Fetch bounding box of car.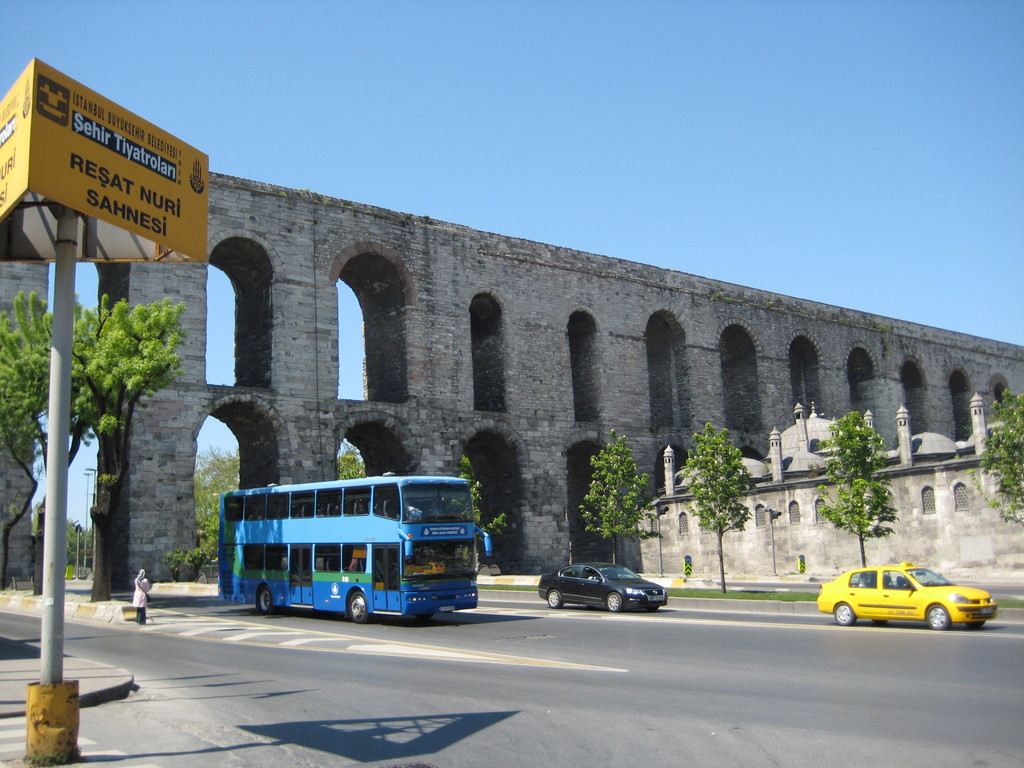
Bbox: bbox=[539, 563, 668, 614].
